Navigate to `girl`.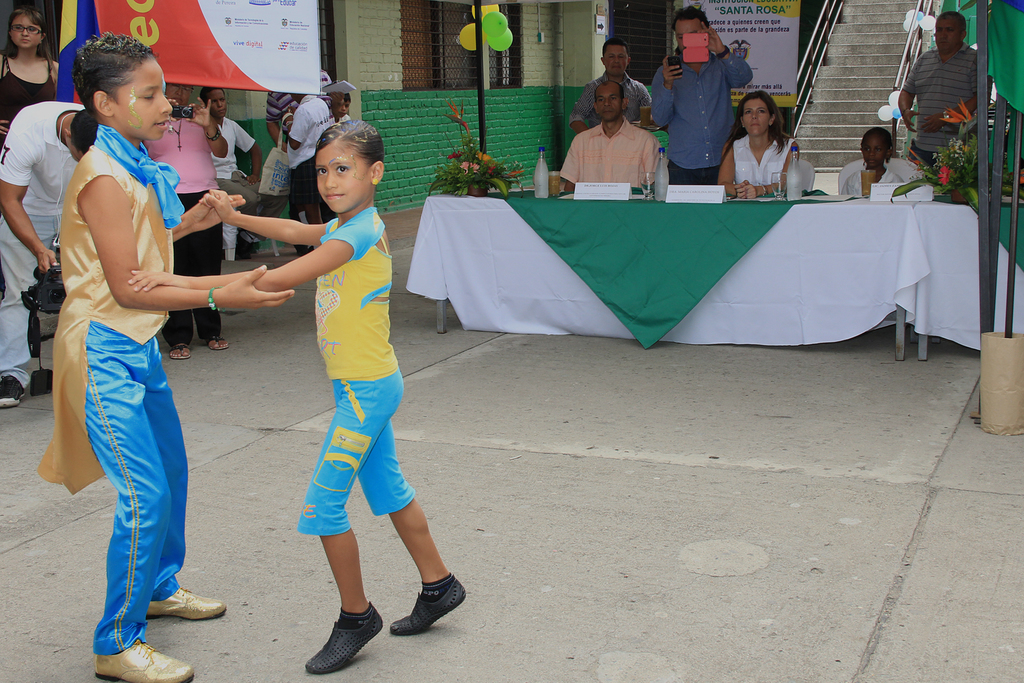
Navigation target: 842,126,903,196.
